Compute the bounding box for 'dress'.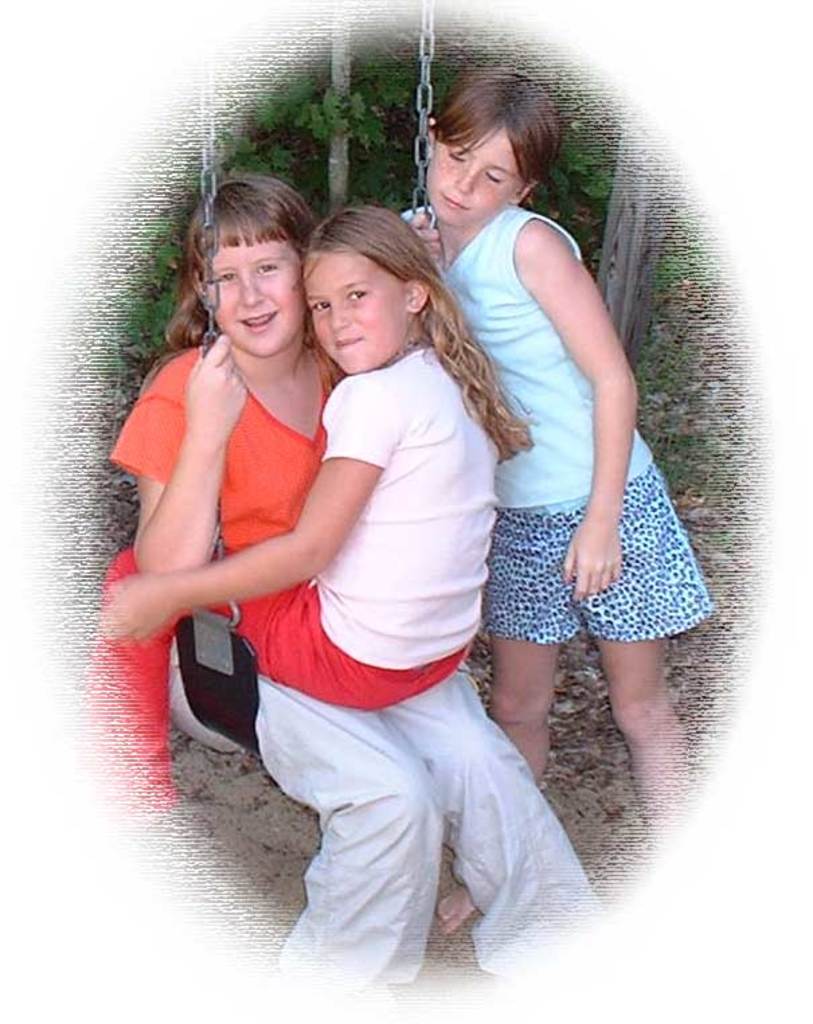
[427,188,728,650].
